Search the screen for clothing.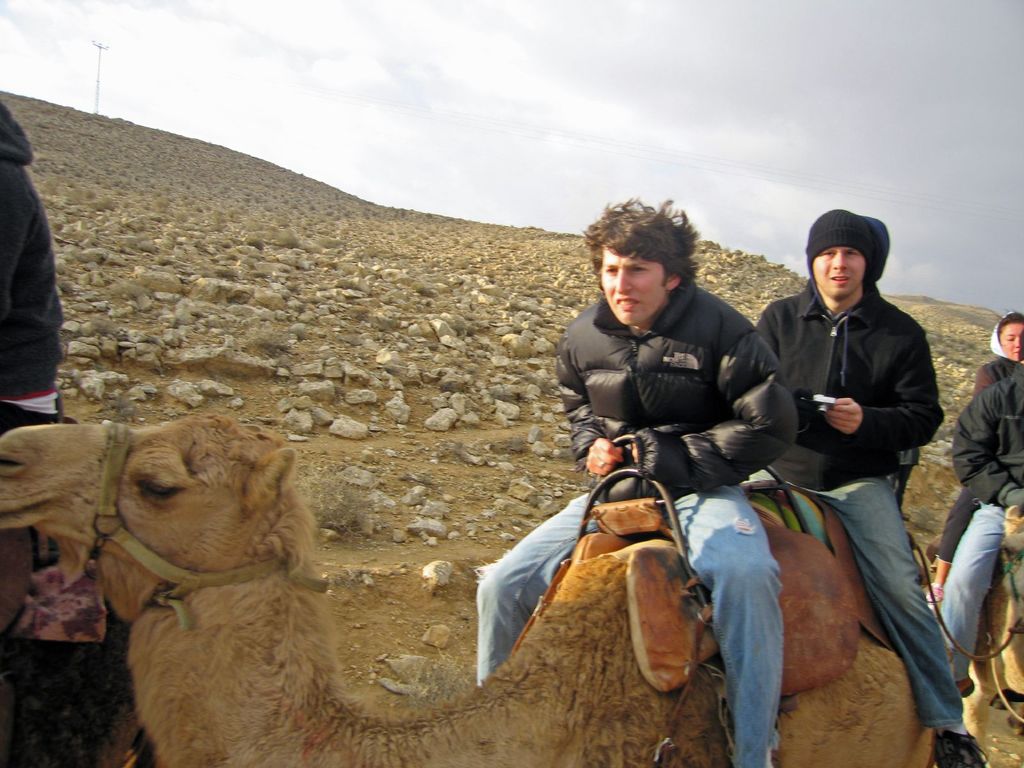
Found at 0:117:70:431.
